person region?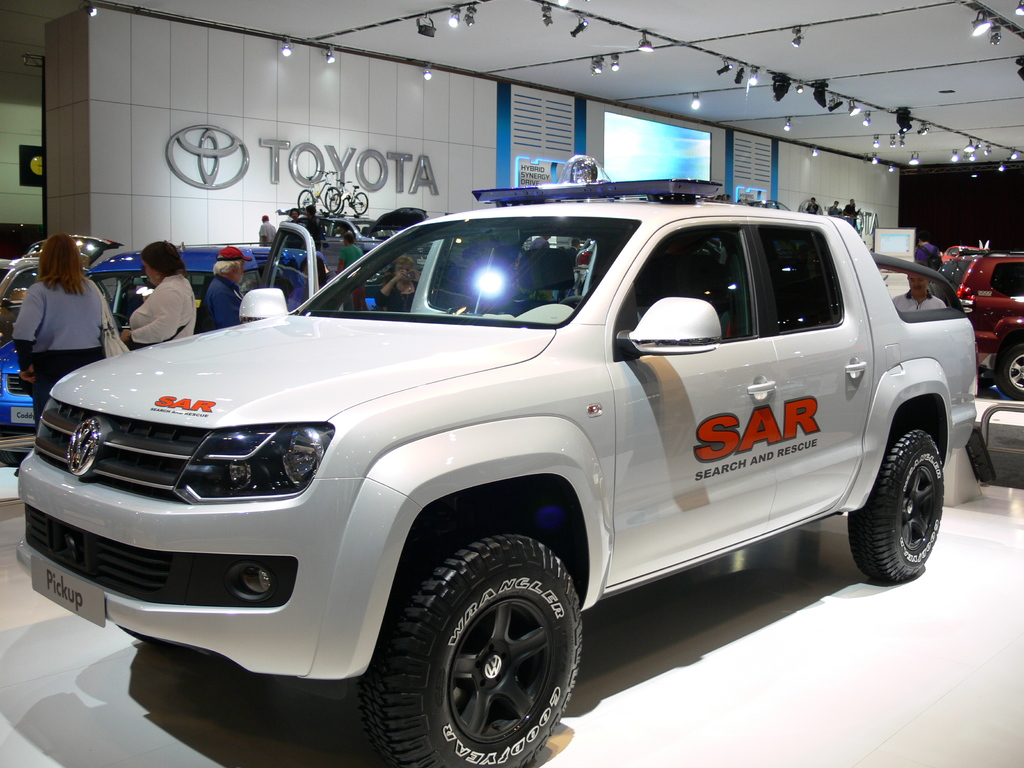
[826,200,841,216]
